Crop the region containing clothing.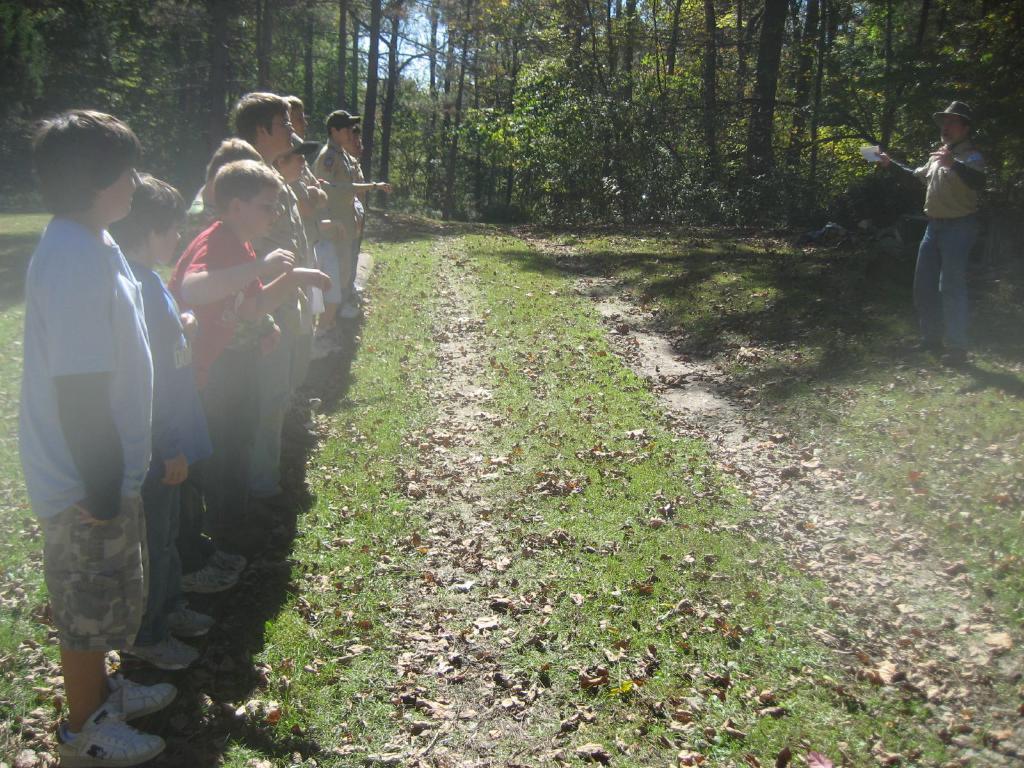
Crop region: <bbox>14, 213, 154, 657</bbox>.
